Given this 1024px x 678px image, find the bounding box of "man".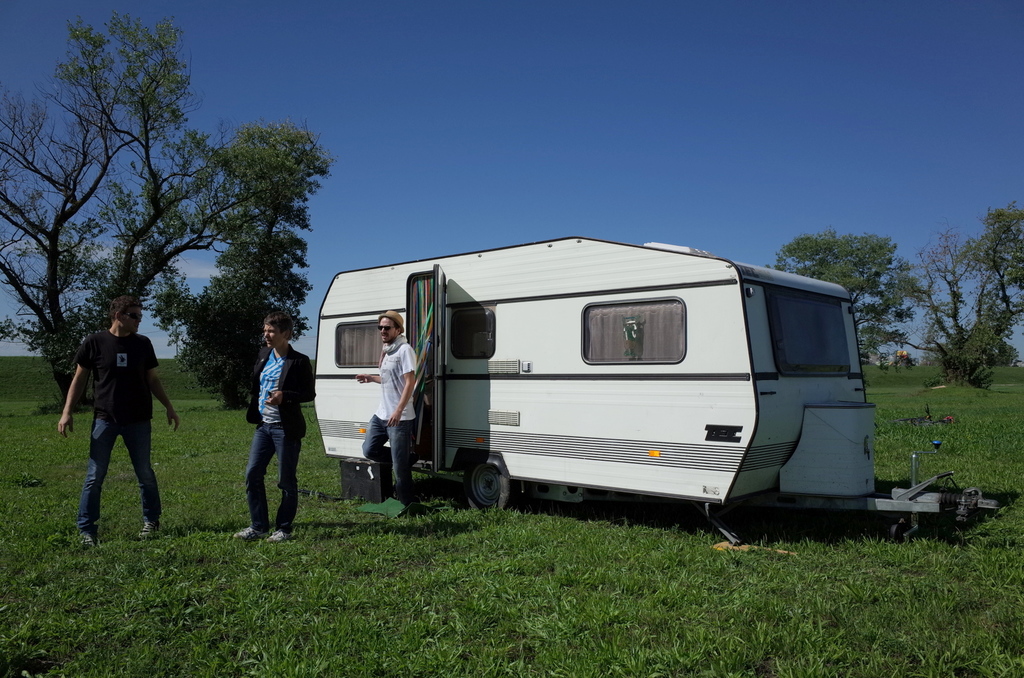
l=61, t=296, r=168, b=546.
